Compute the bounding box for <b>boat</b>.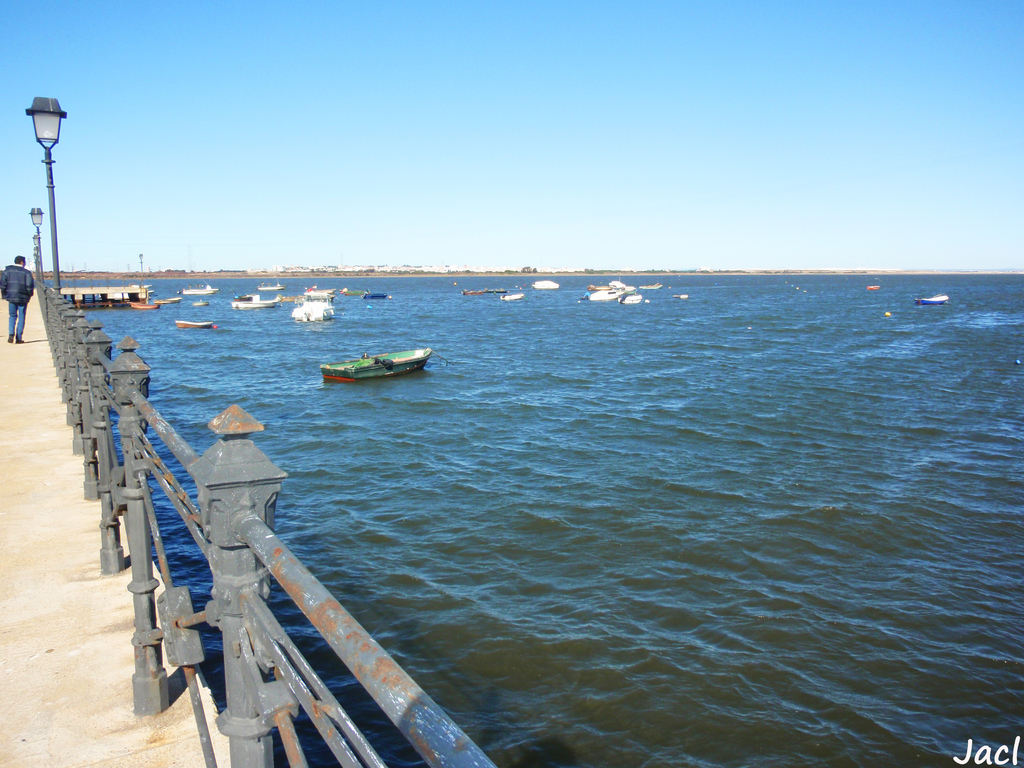
183:285:219:293.
